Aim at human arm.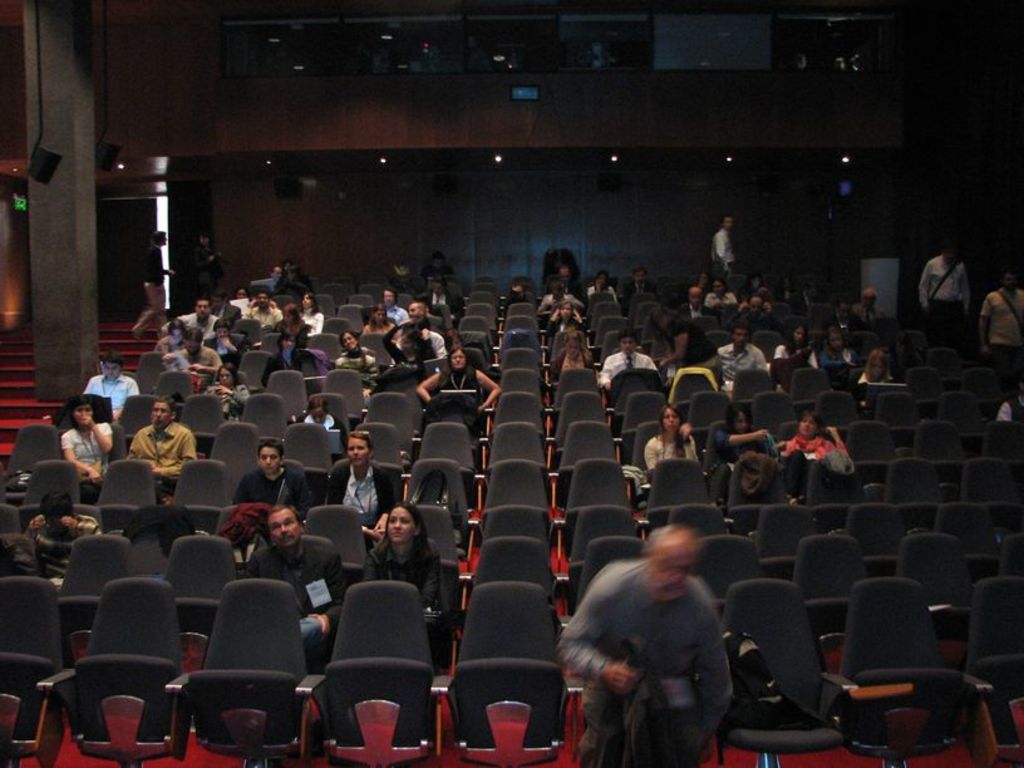
Aimed at 754, 346, 768, 370.
